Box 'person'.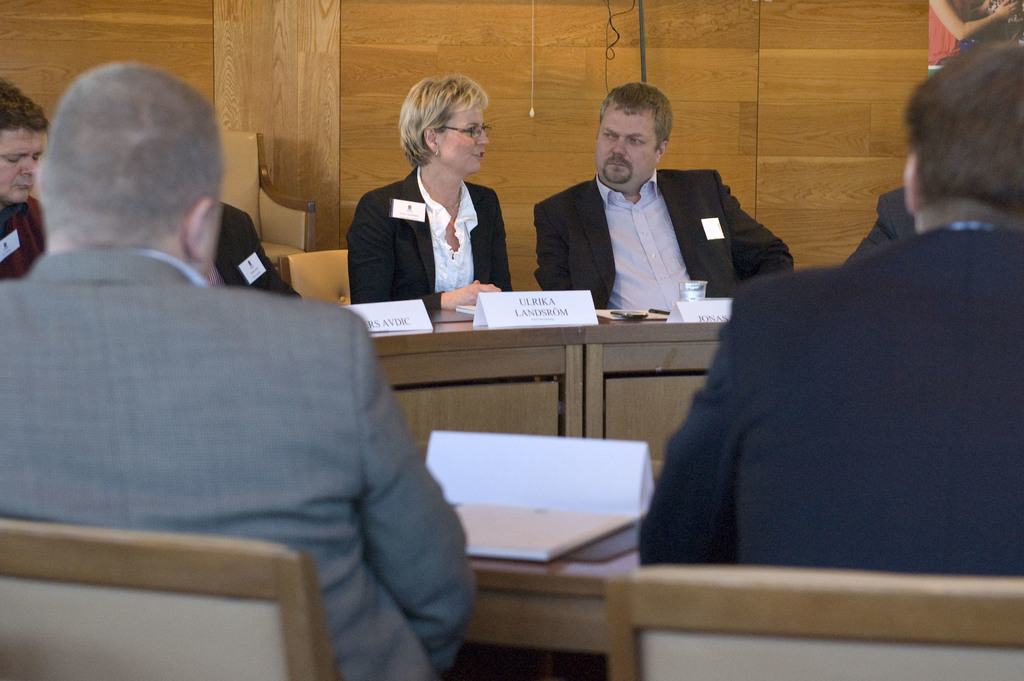
{"x1": 542, "y1": 71, "x2": 726, "y2": 334}.
